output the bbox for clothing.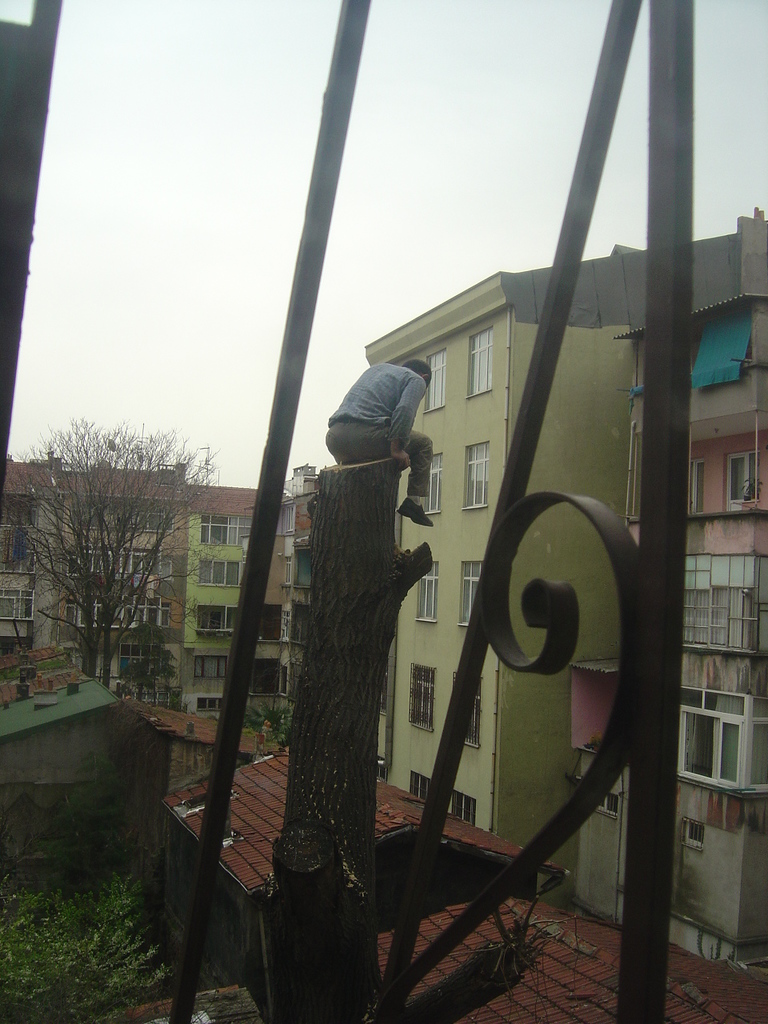
rect(326, 325, 458, 531).
